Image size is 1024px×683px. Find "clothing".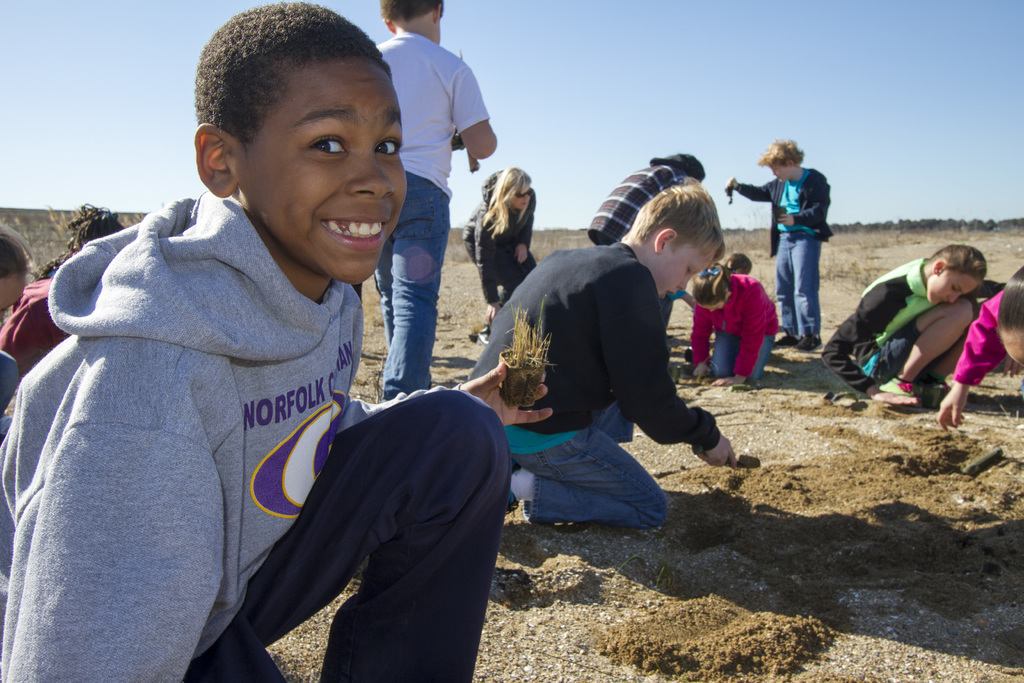
687/268/778/379.
